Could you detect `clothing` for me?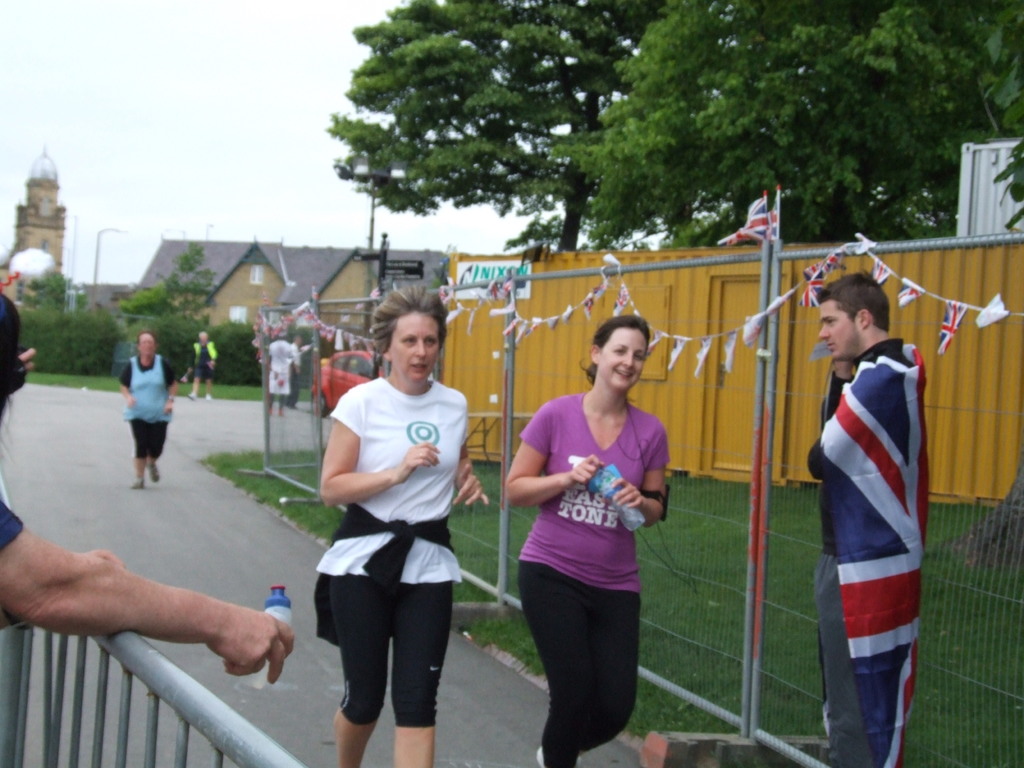
Detection result: {"x1": 132, "y1": 415, "x2": 173, "y2": 458}.
